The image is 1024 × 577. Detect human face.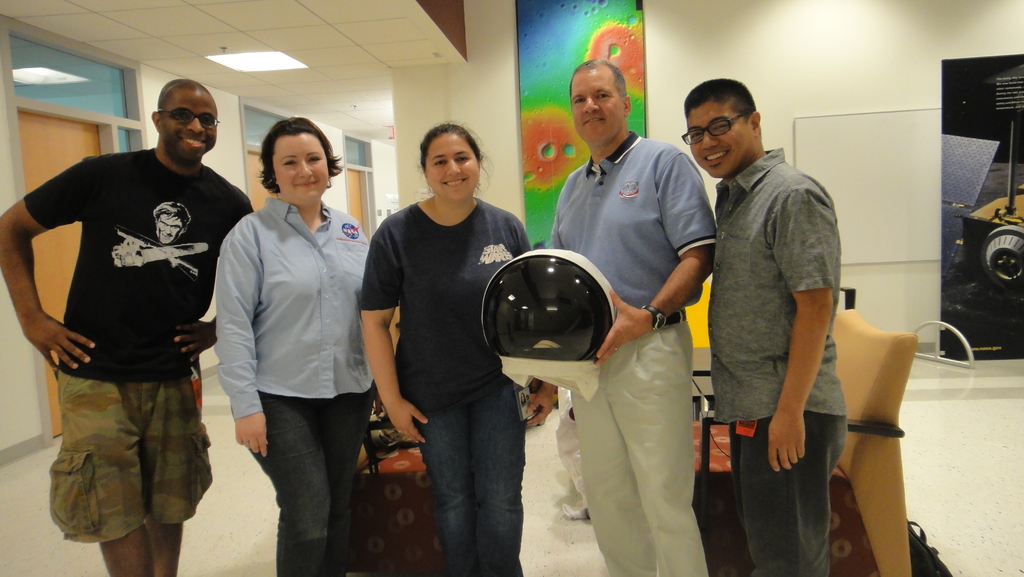
Detection: 691, 102, 748, 175.
